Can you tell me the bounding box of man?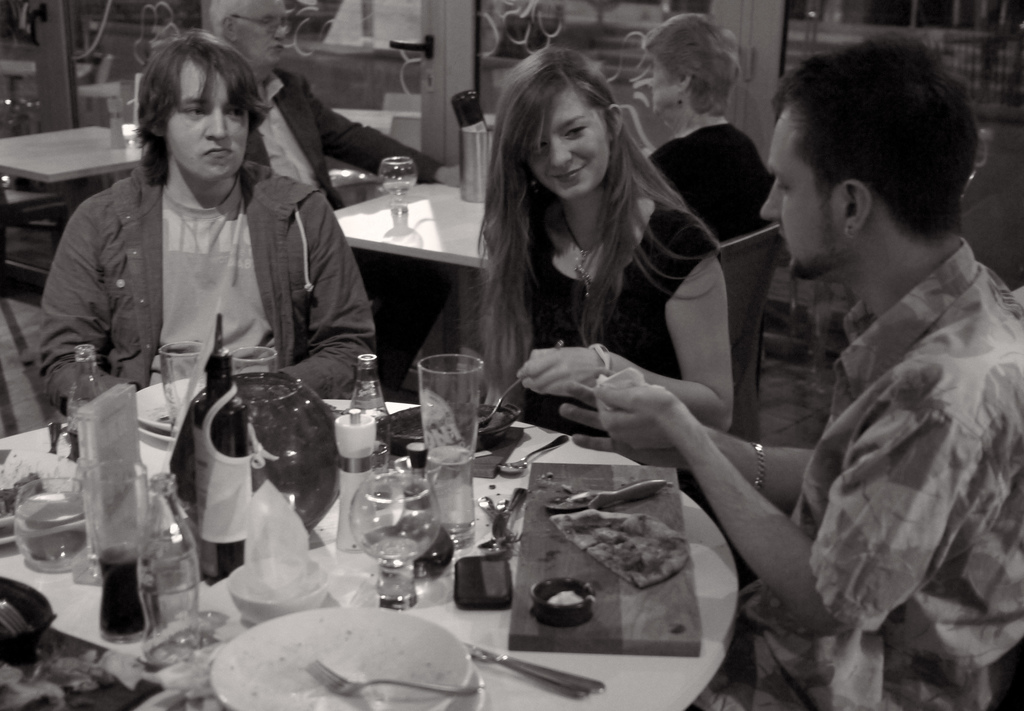
bbox(207, 0, 462, 398).
